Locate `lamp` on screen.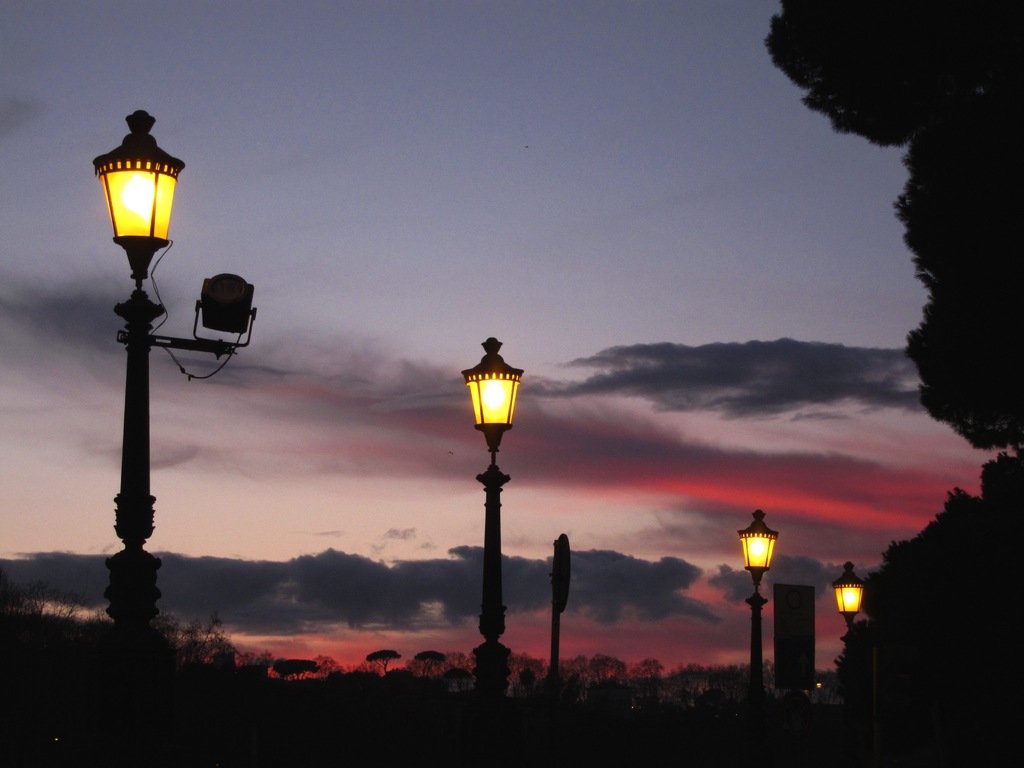
On screen at 738,509,781,767.
